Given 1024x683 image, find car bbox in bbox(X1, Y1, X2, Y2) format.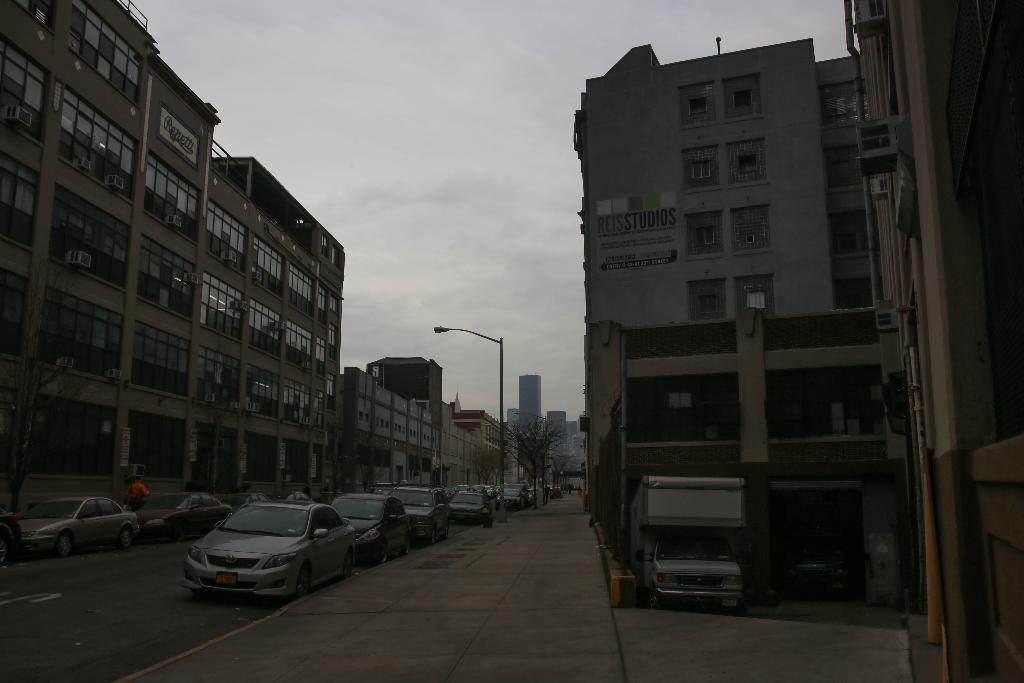
bbox(172, 497, 369, 604).
